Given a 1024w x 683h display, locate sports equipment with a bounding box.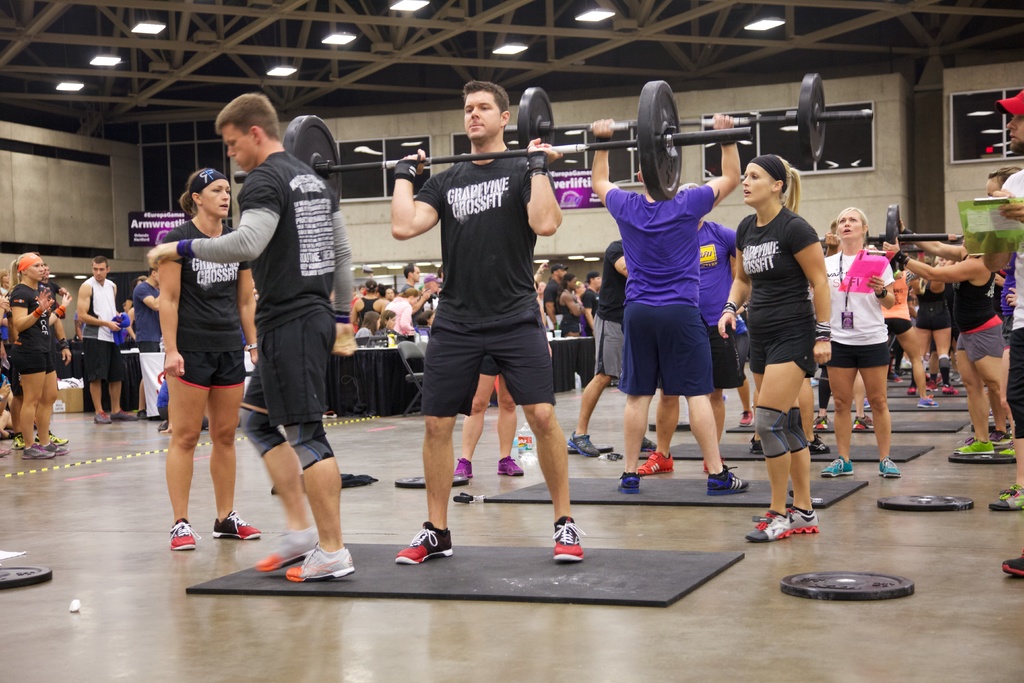
Located: [394, 470, 467, 493].
